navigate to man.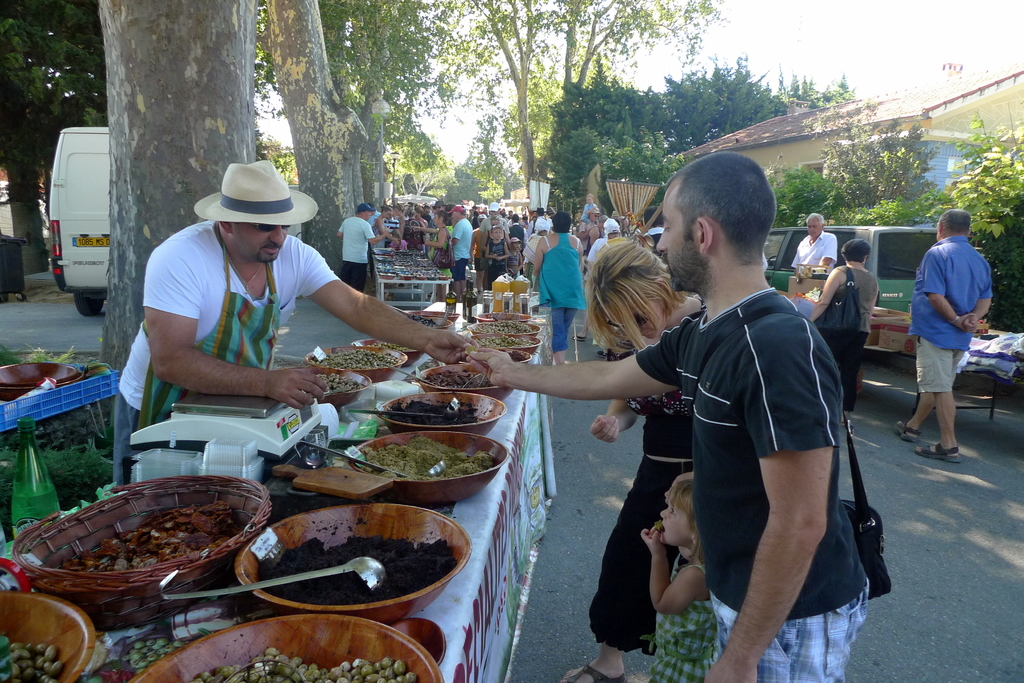
Navigation target: (913,199,1004,473).
